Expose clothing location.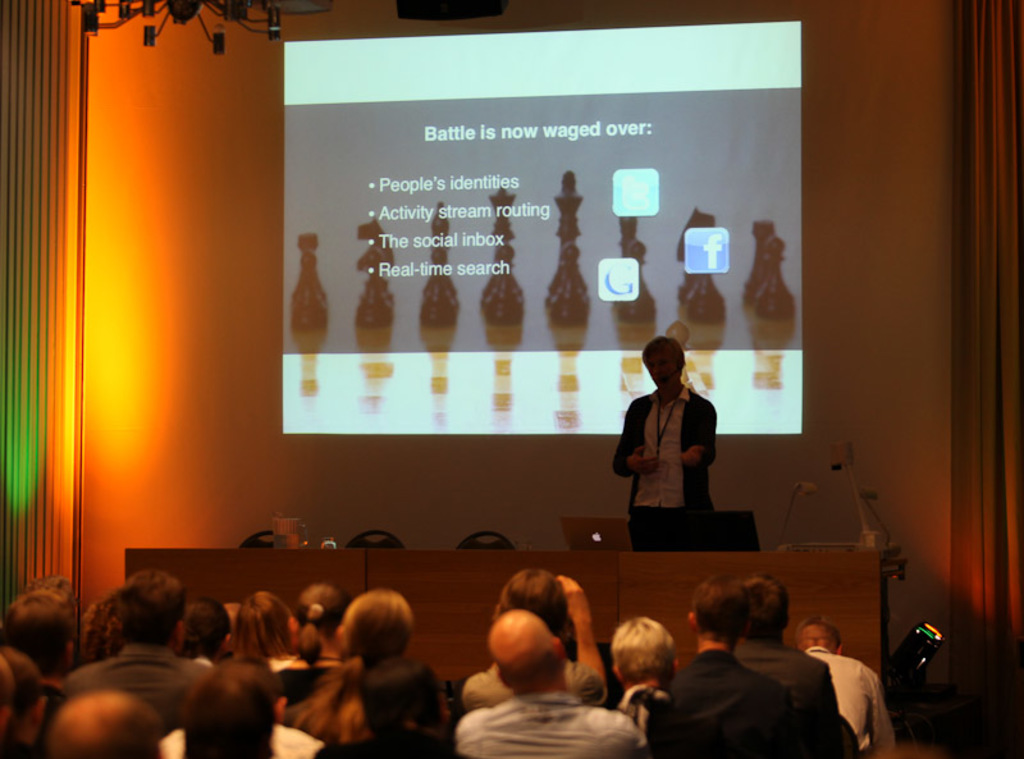
Exposed at select_region(658, 649, 803, 758).
